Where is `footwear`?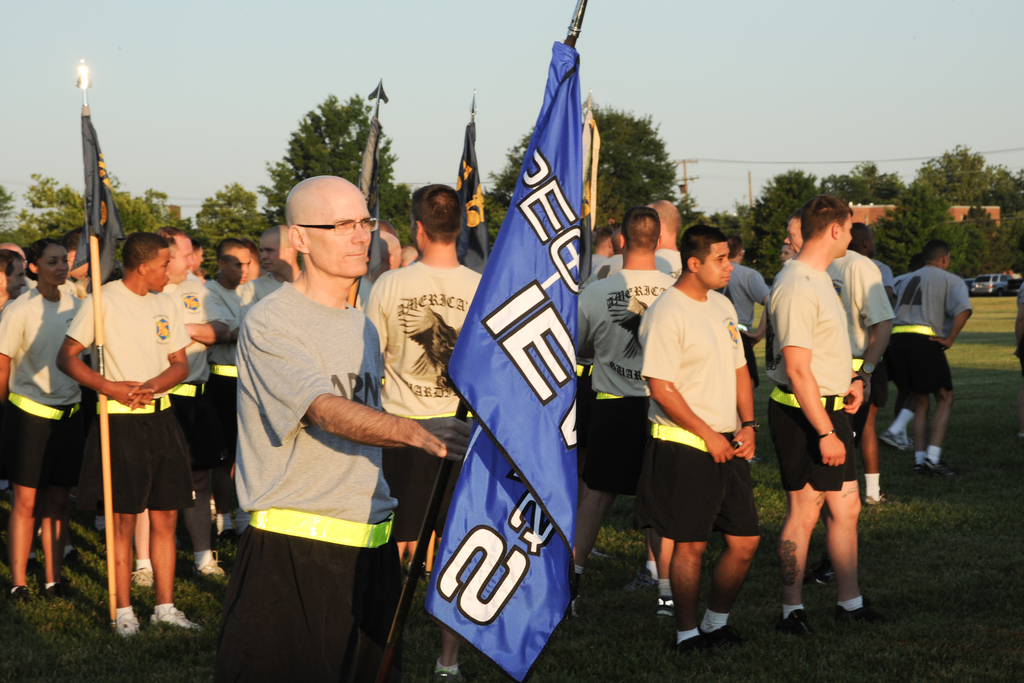
701, 605, 749, 650.
